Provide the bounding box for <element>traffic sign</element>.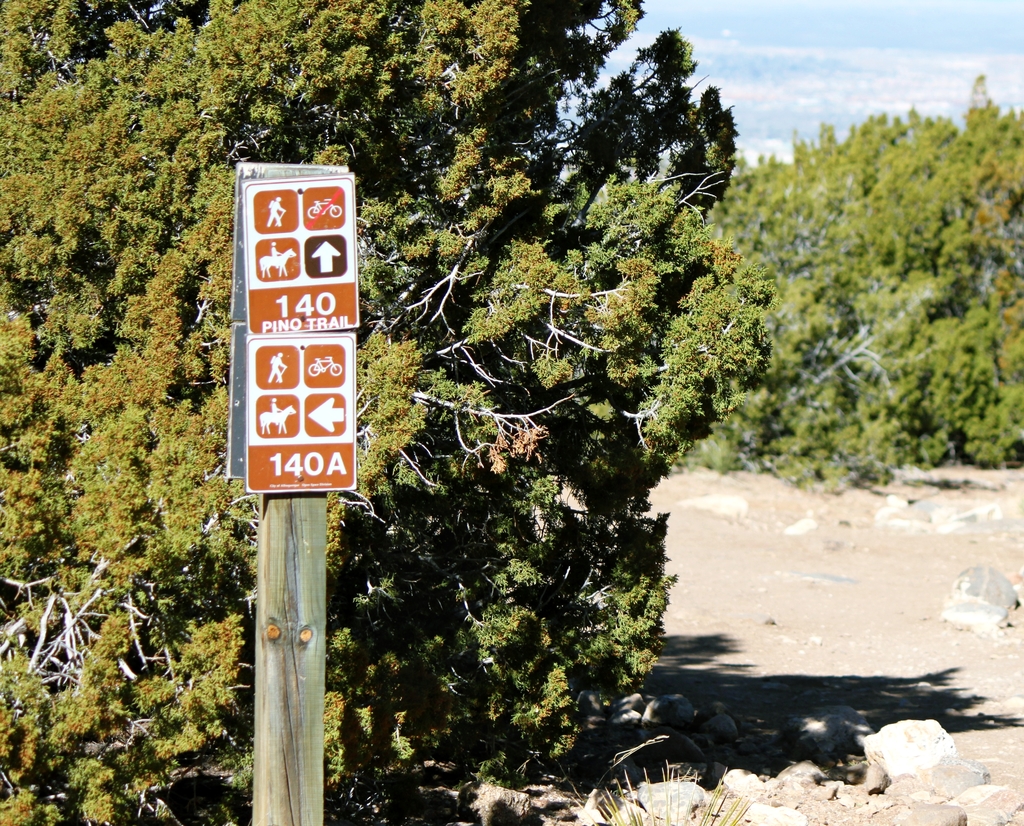
bbox=(244, 331, 356, 492).
